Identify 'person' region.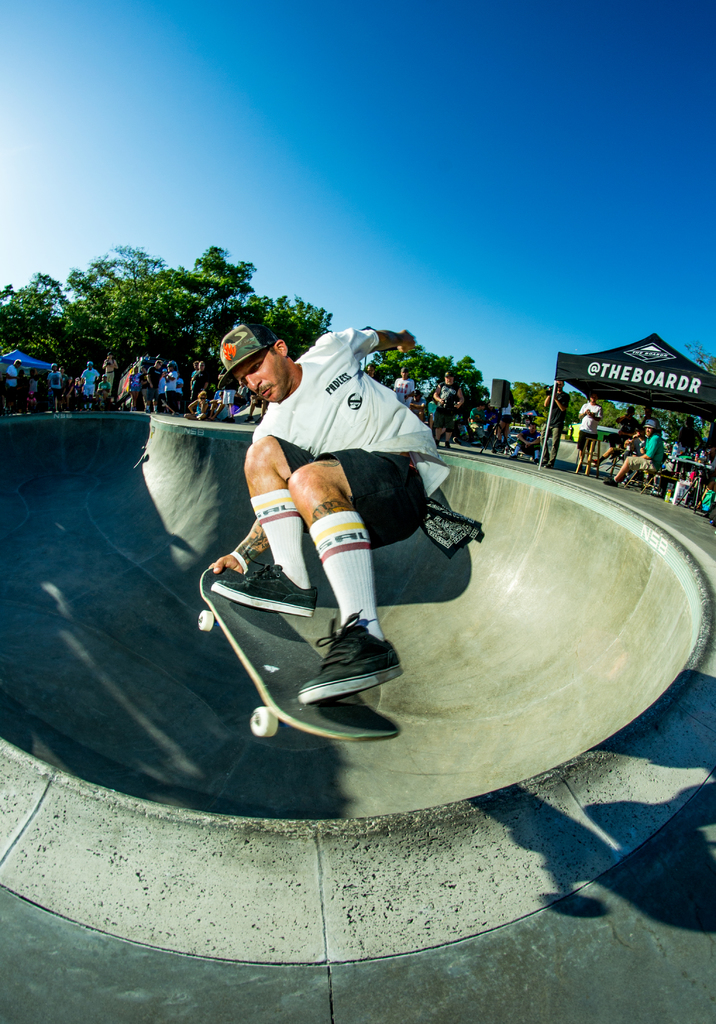
Region: [left=602, top=420, right=665, bottom=484].
